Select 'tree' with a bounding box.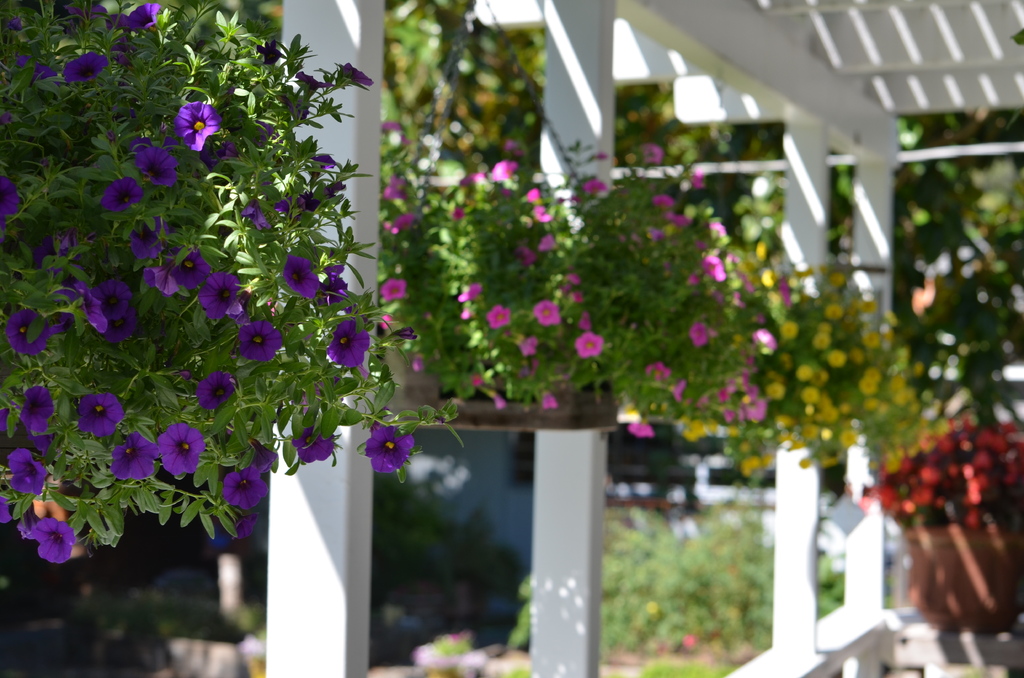
[346, 0, 556, 393].
